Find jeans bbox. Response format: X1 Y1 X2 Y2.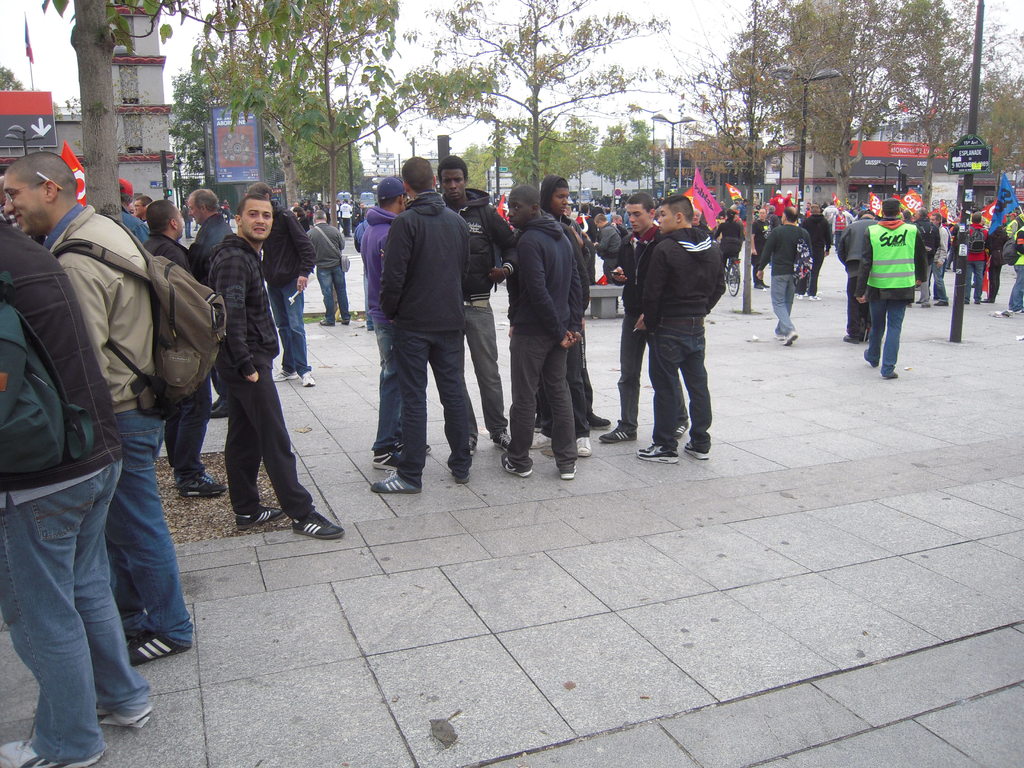
988 262 1002 308.
